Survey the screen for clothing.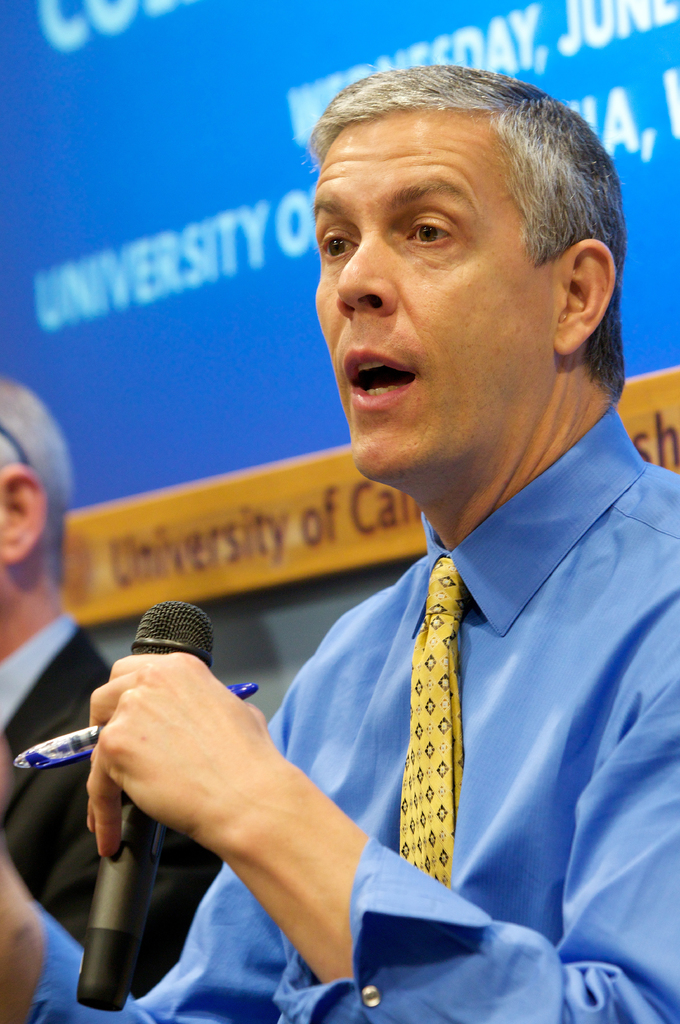
Survey found: [0, 613, 116, 951].
